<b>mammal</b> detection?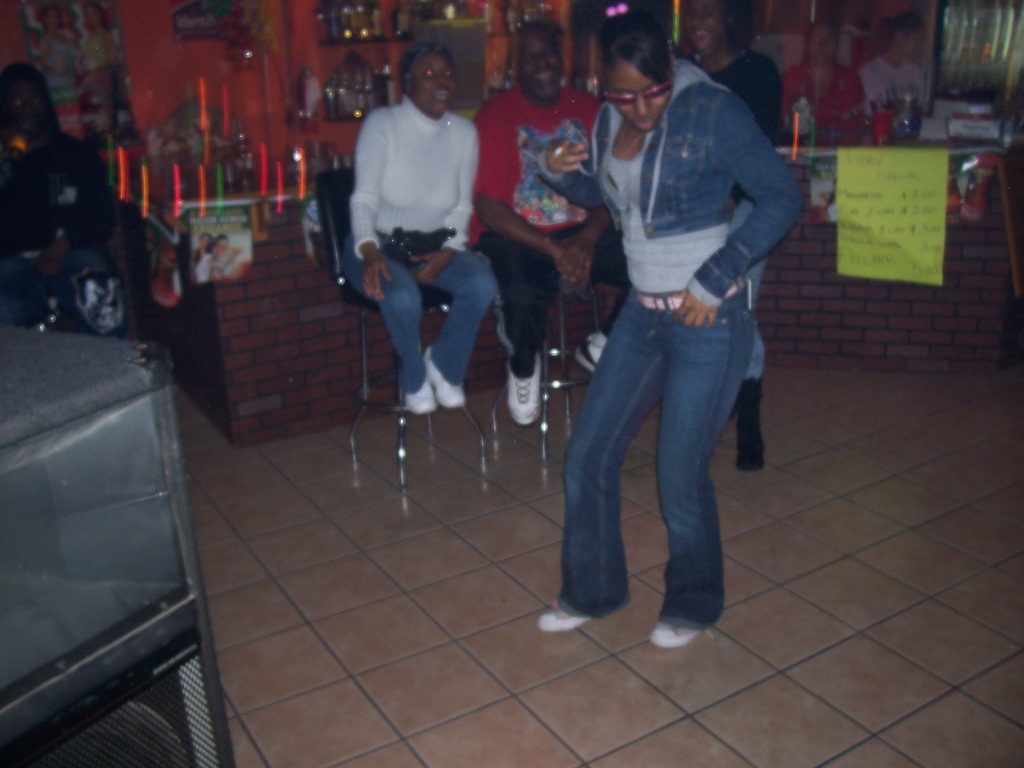
(x1=785, y1=25, x2=863, y2=132)
